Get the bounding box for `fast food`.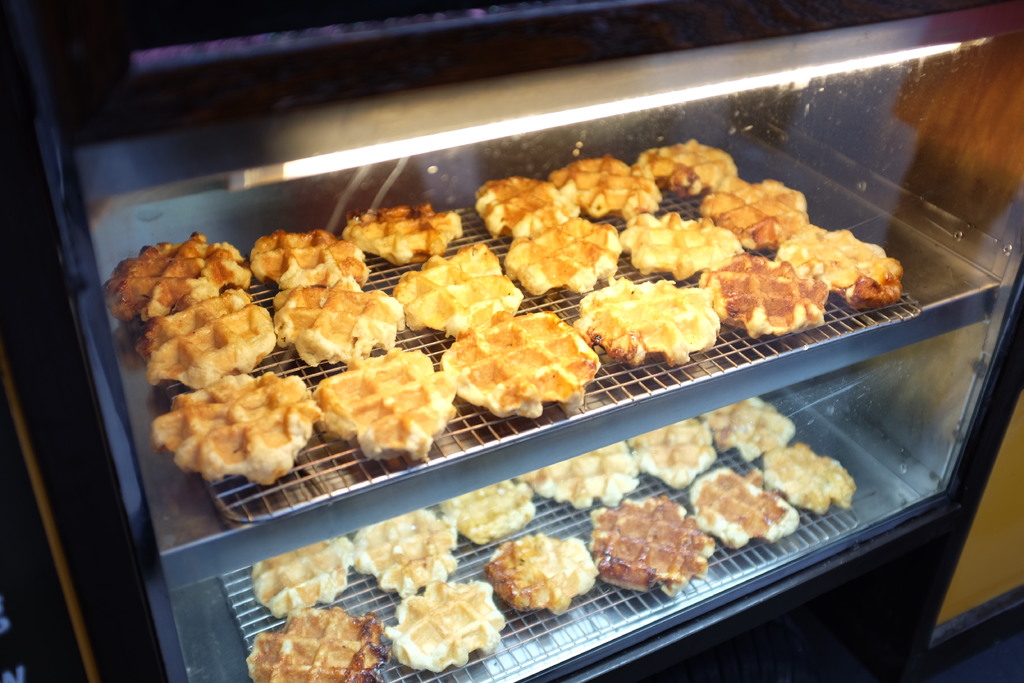
crop(393, 580, 529, 667).
